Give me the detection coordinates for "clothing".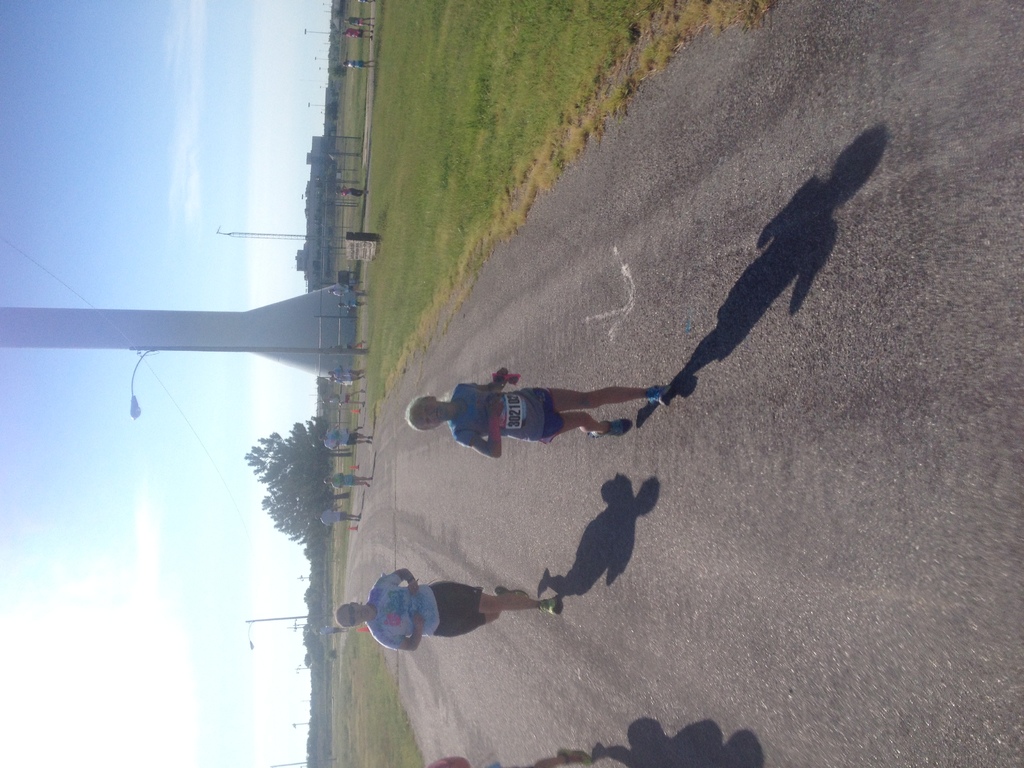
328:393:350:404.
